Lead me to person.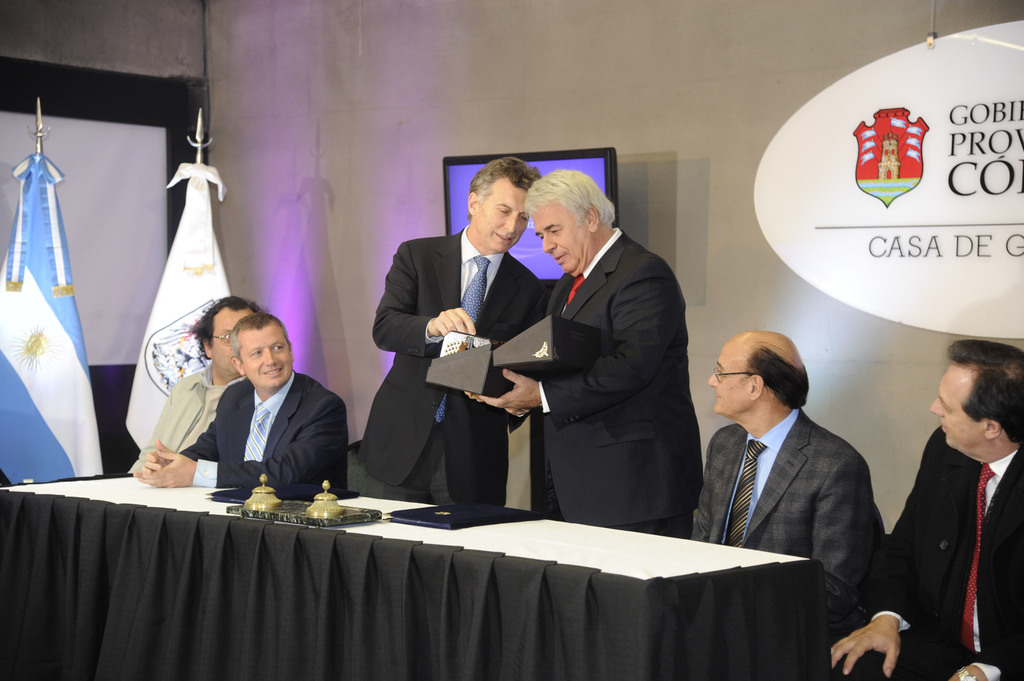
Lead to select_region(127, 290, 270, 472).
